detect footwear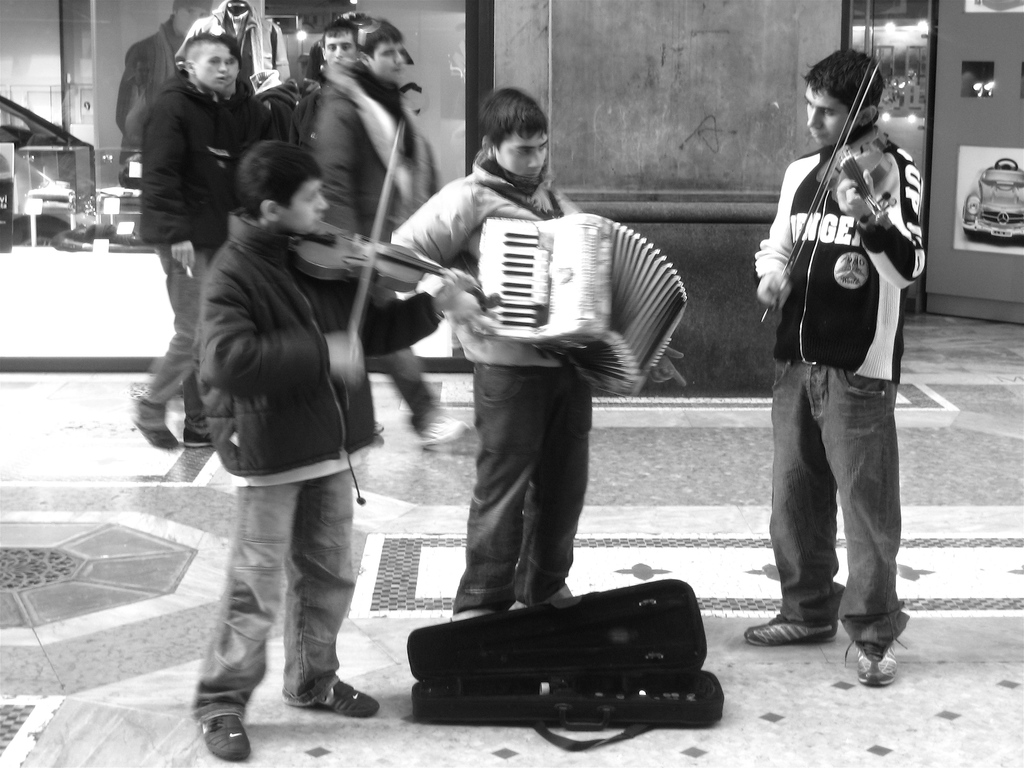
204 719 250 762
